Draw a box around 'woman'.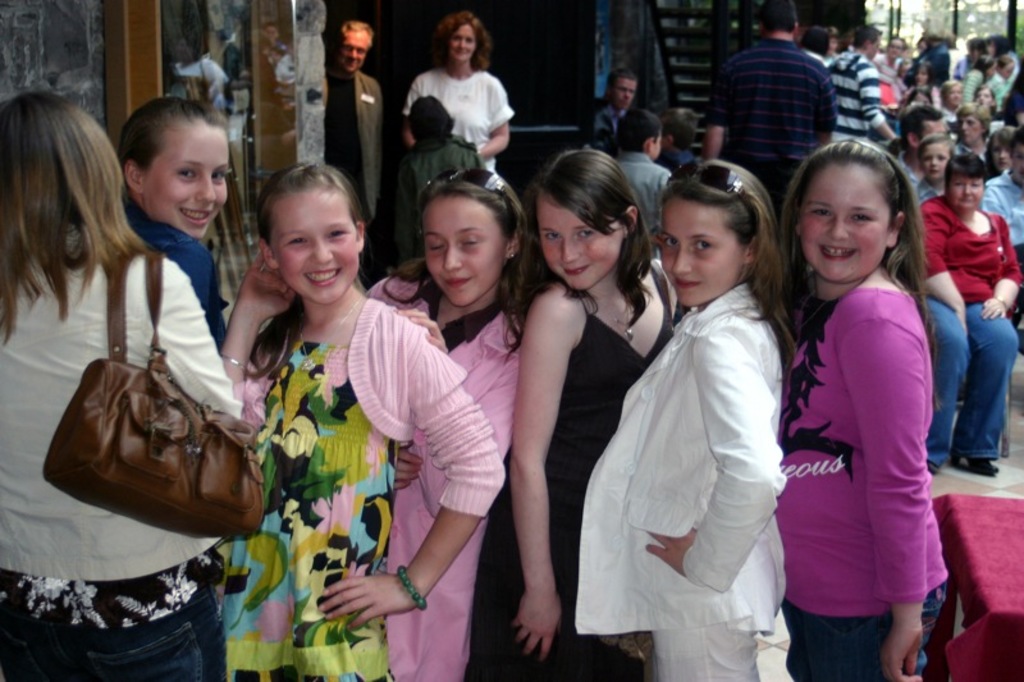
region(0, 91, 244, 681).
